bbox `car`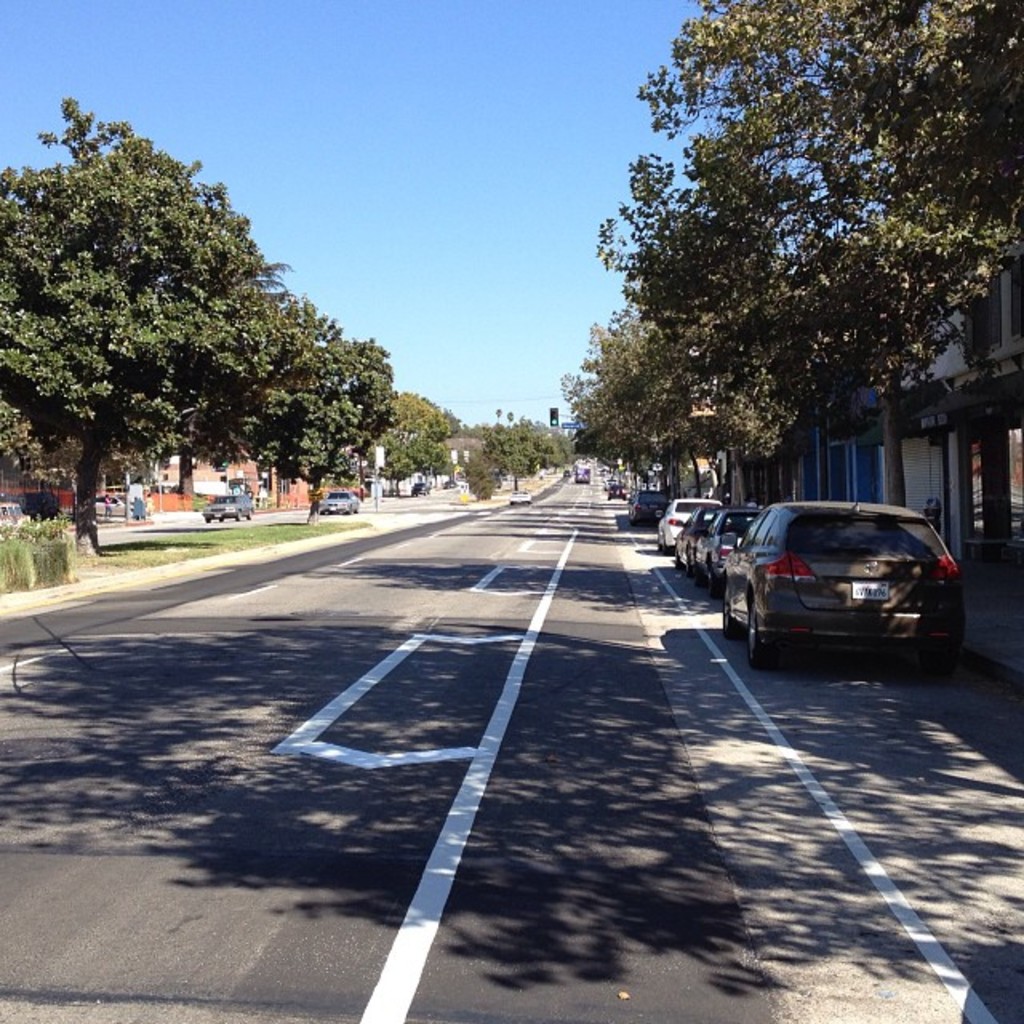
rect(413, 478, 427, 496)
